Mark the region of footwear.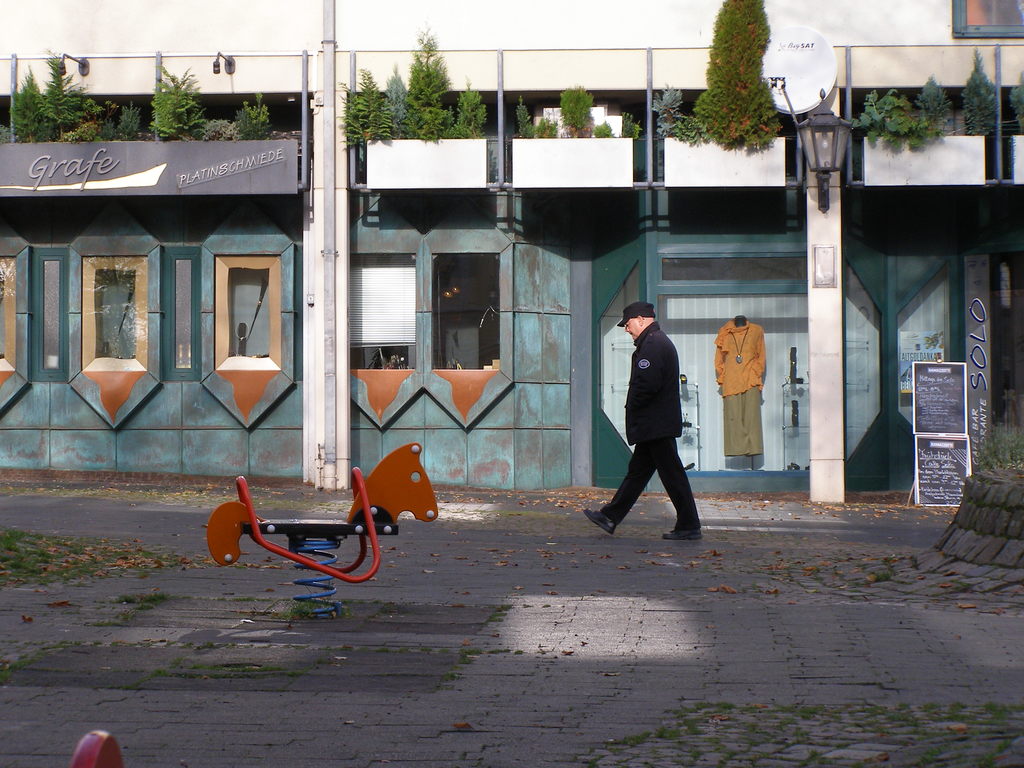
Region: bbox(582, 508, 616, 536).
